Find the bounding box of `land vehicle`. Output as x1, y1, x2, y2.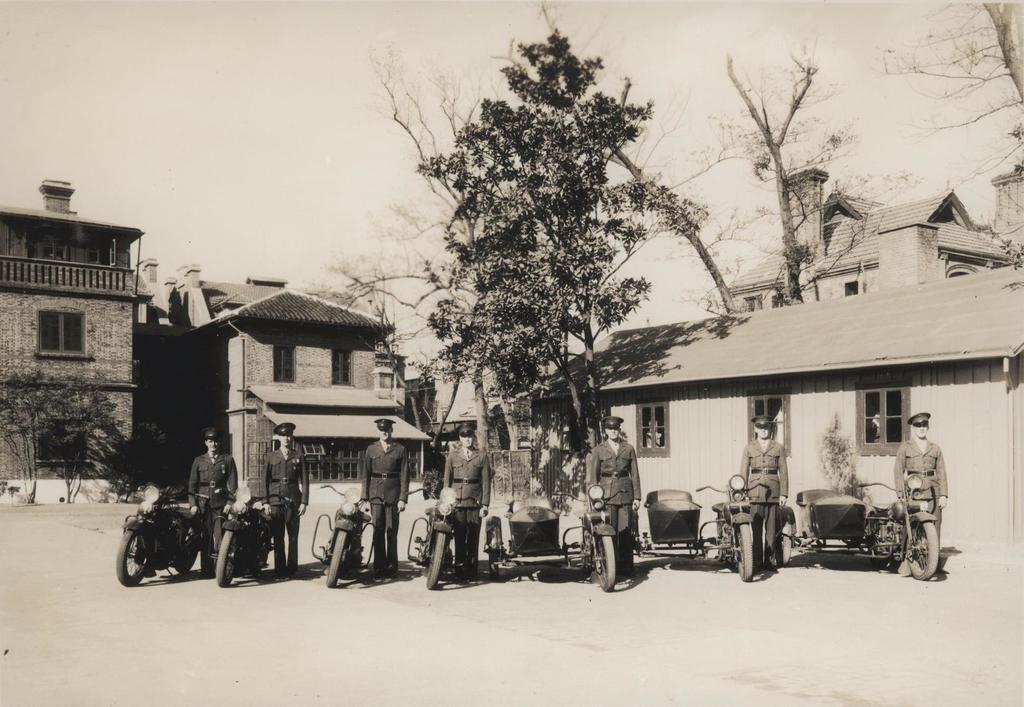
402, 487, 481, 589.
